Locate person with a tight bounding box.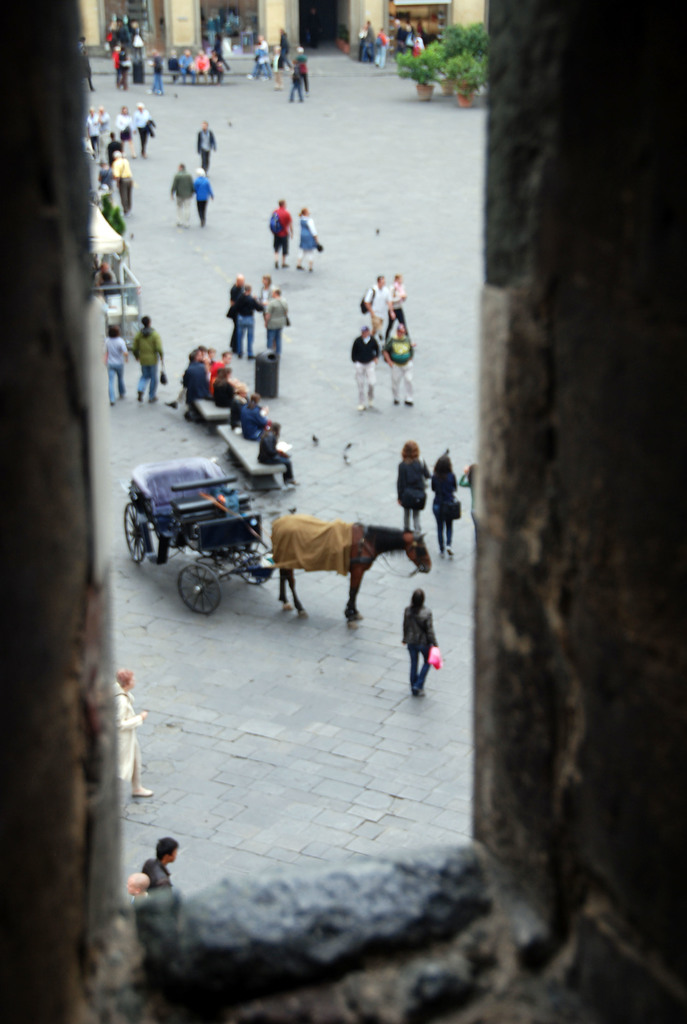
[x1=386, y1=275, x2=410, y2=324].
